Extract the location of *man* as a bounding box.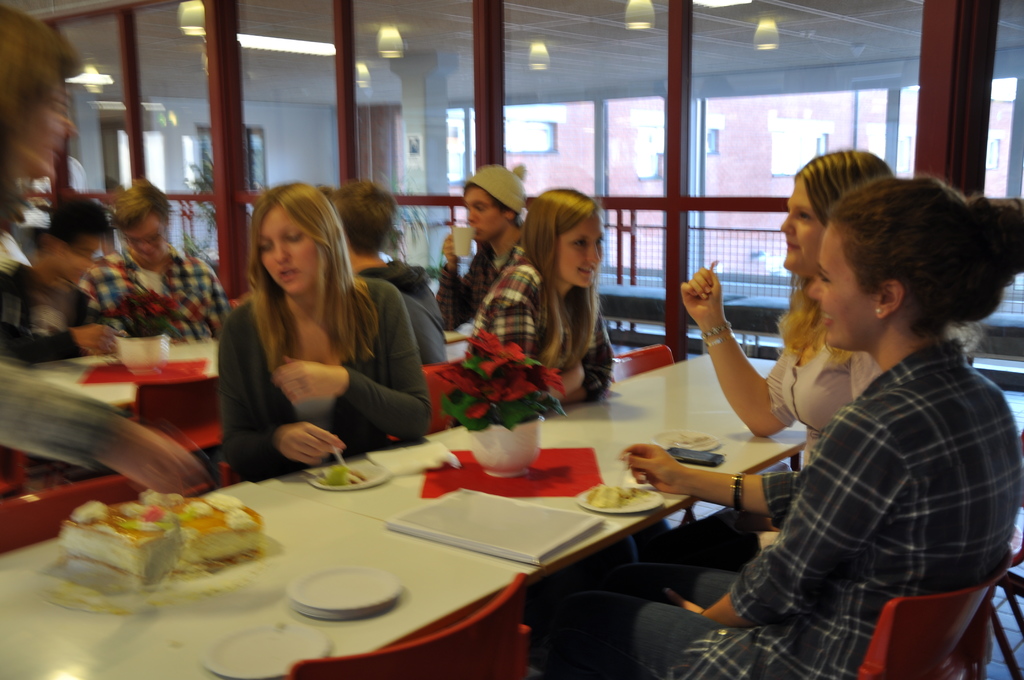
<box>437,161,529,324</box>.
